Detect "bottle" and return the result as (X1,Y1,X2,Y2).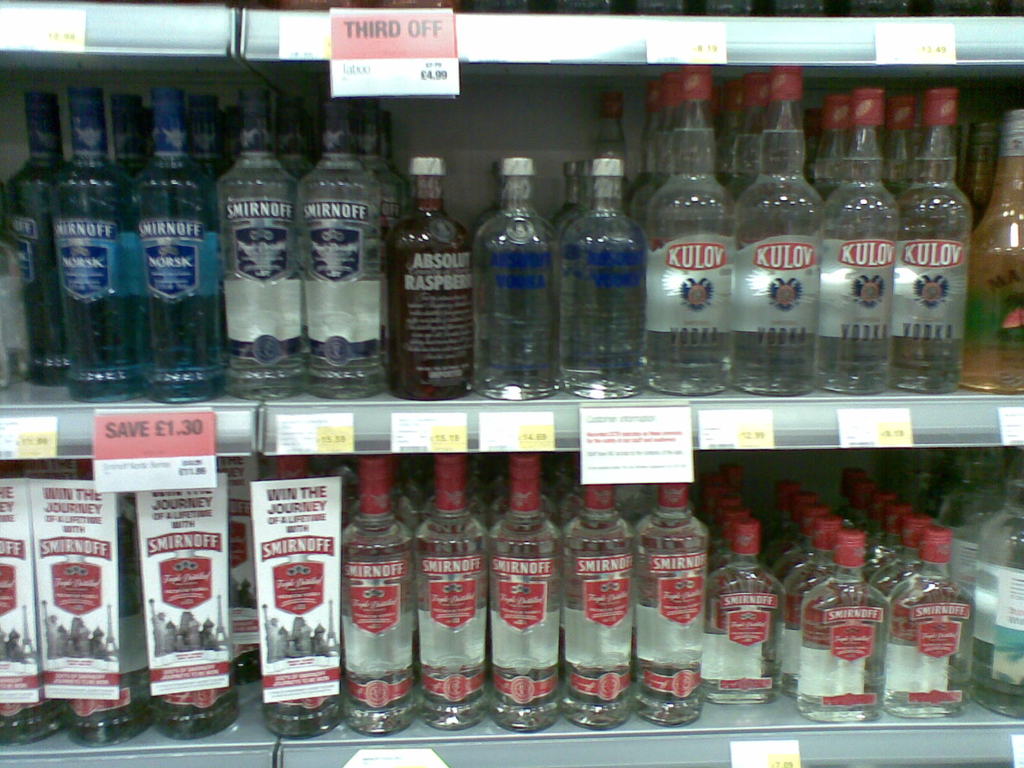
(940,441,1005,662).
